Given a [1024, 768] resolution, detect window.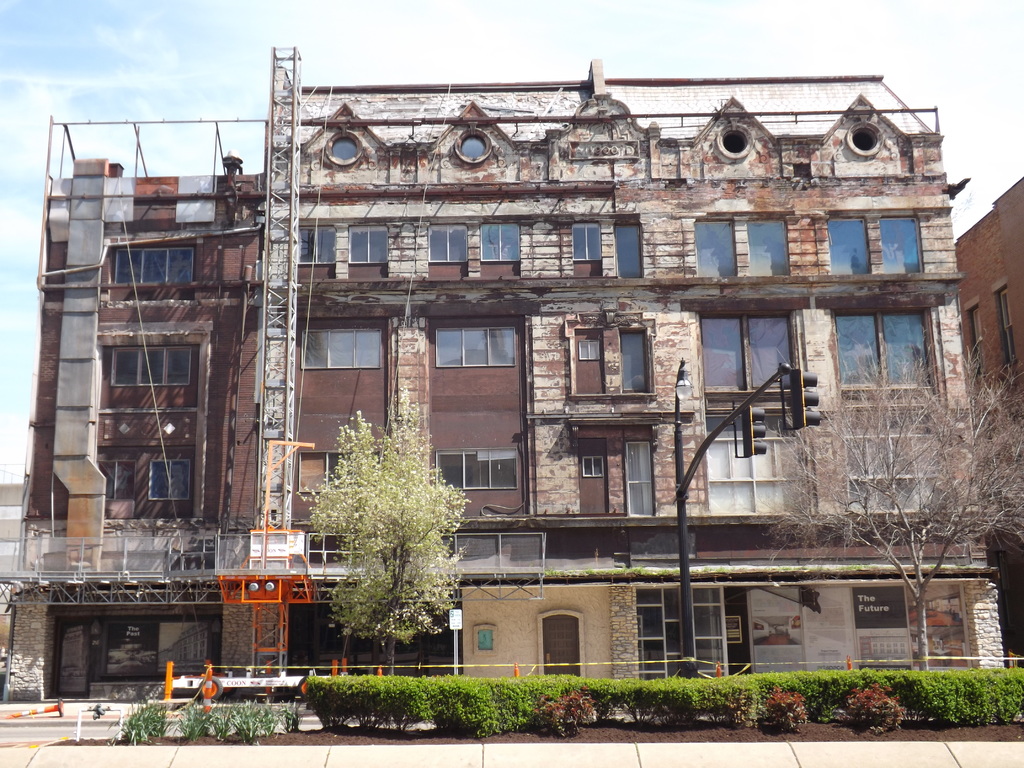
[x1=883, y1=218, x2=915, y2=270].
